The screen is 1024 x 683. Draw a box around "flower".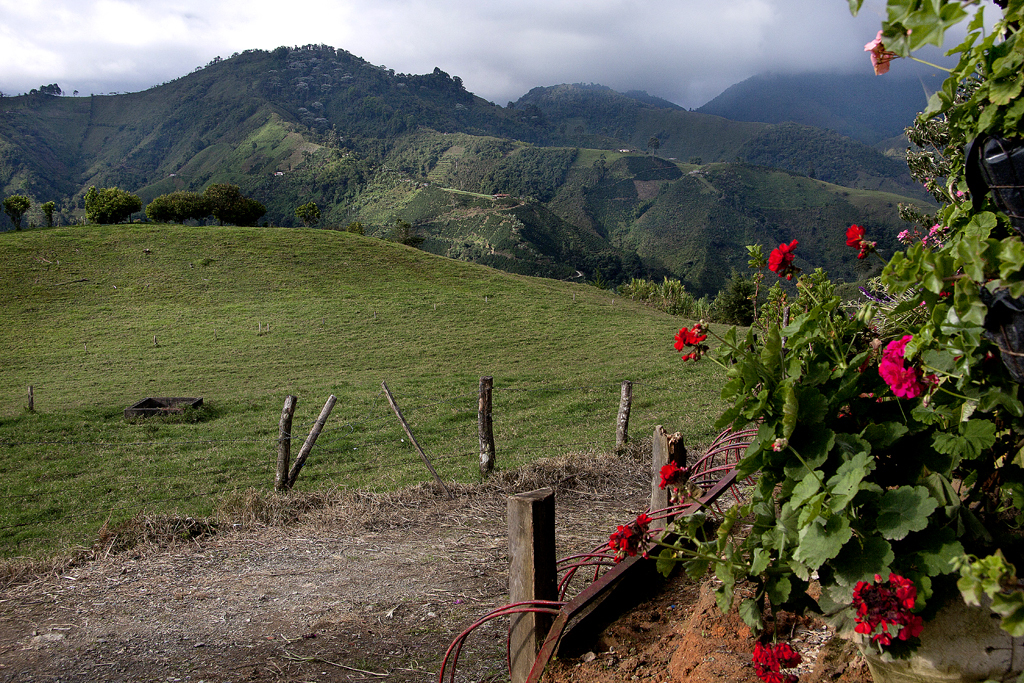
Rect(864, 18, 910, 83).
